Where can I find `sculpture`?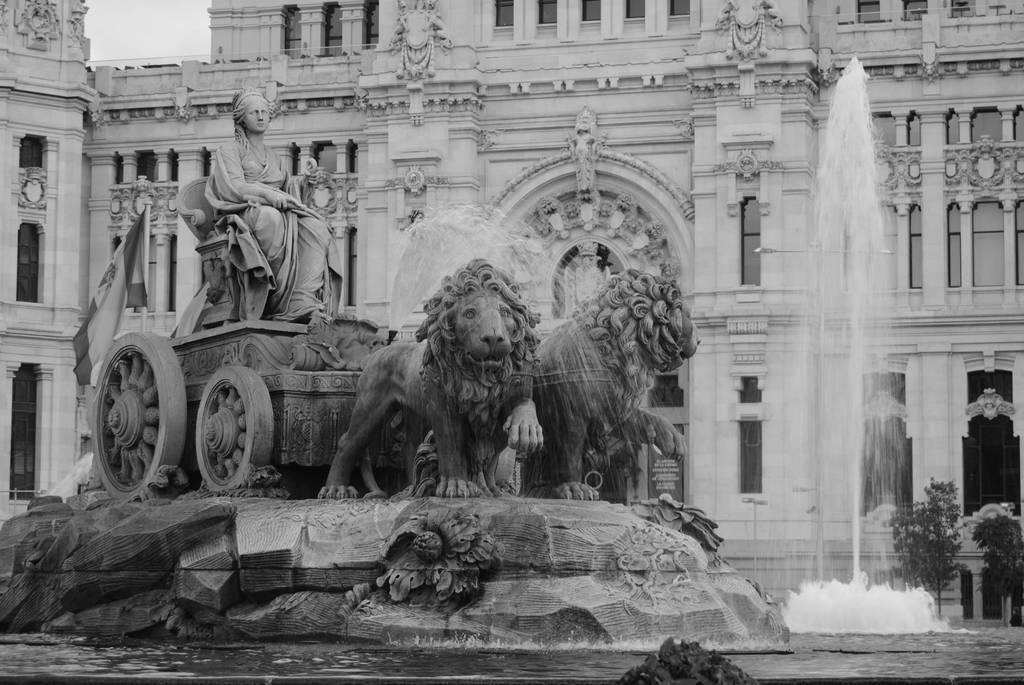
You can find it at rect(91, 112, 110, 130).
